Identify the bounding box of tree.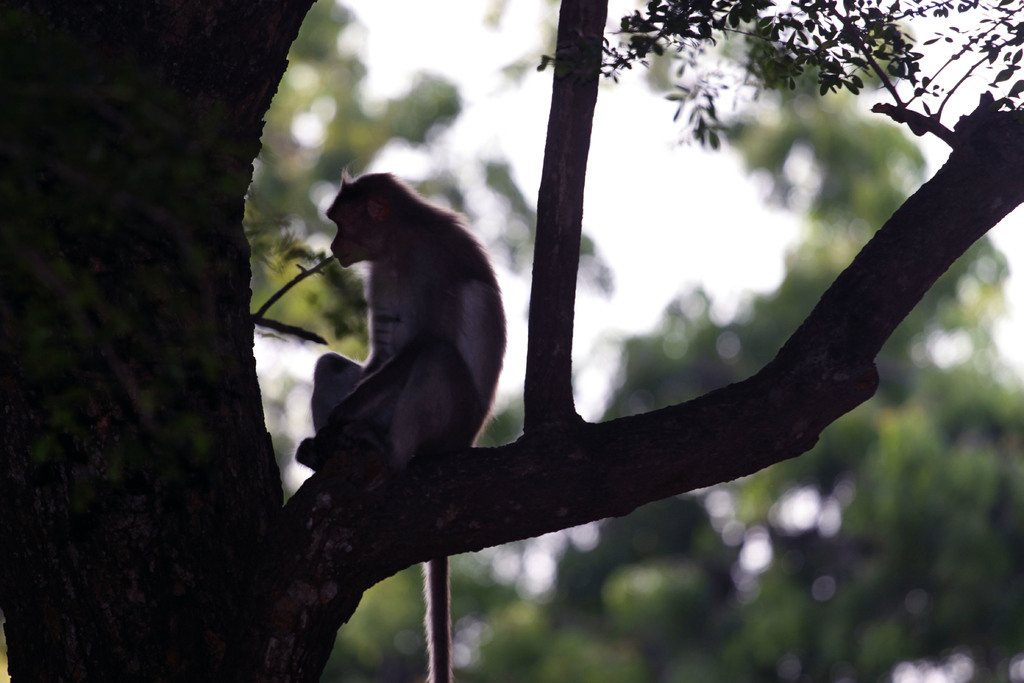
60/0/973/657.
